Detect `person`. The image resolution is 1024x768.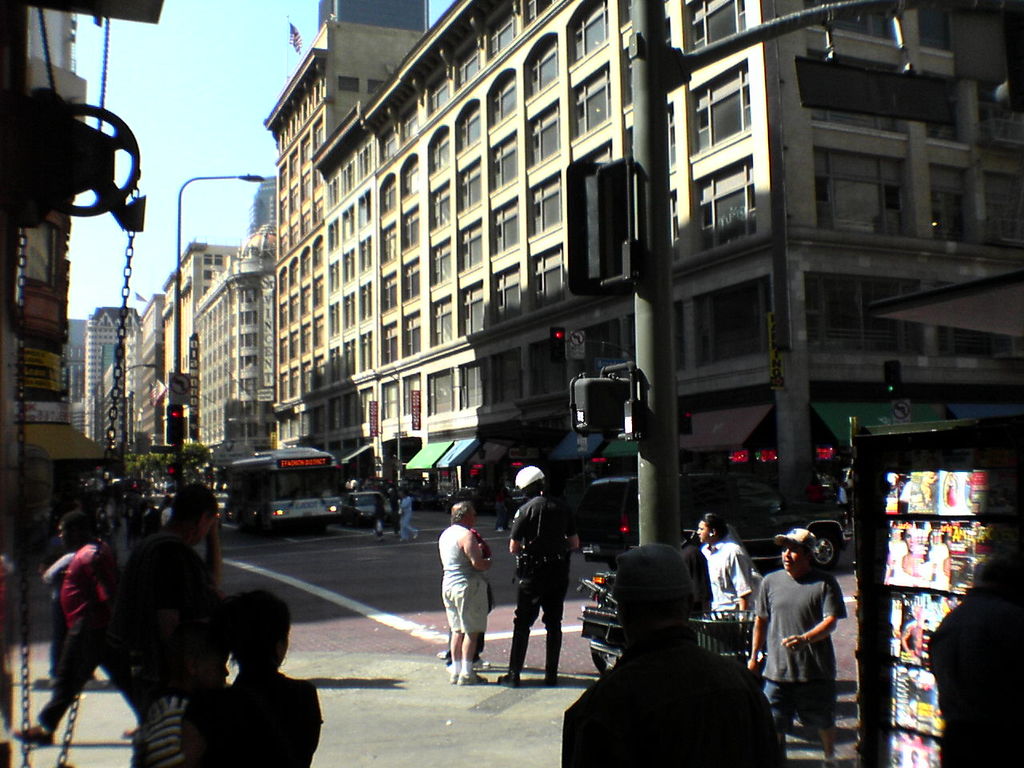
(558, 542, 778, 767).
